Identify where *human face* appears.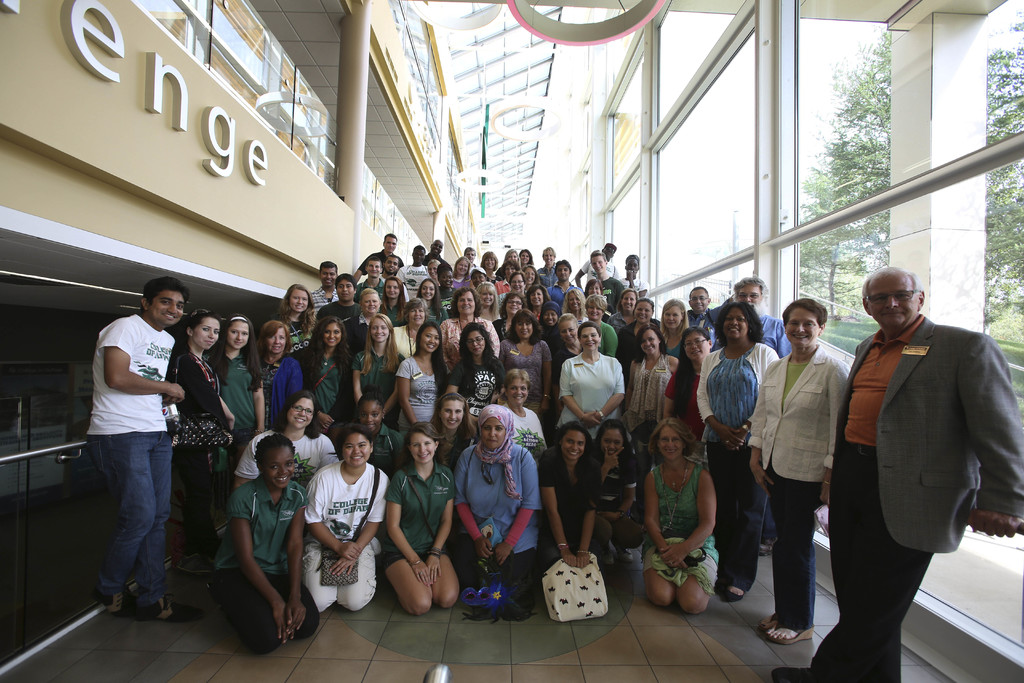
Appears at (687, 288, 706, 308).
